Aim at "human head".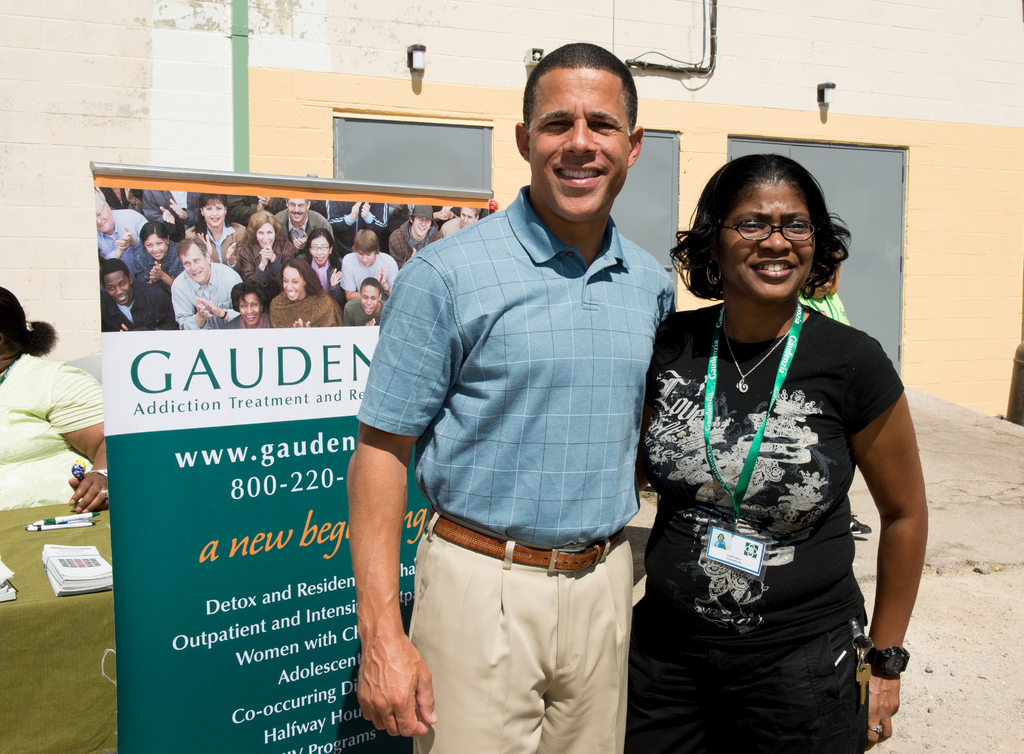
Aimed at bbox=[138, 220, 171, 259].
